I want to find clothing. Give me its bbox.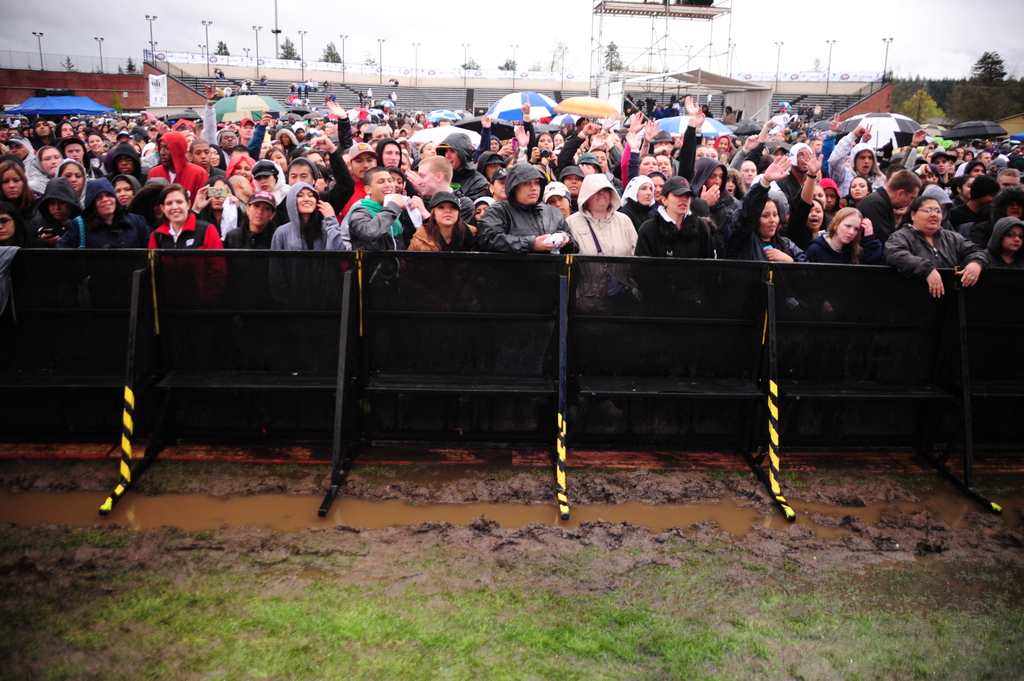
(60,200,152,259).
